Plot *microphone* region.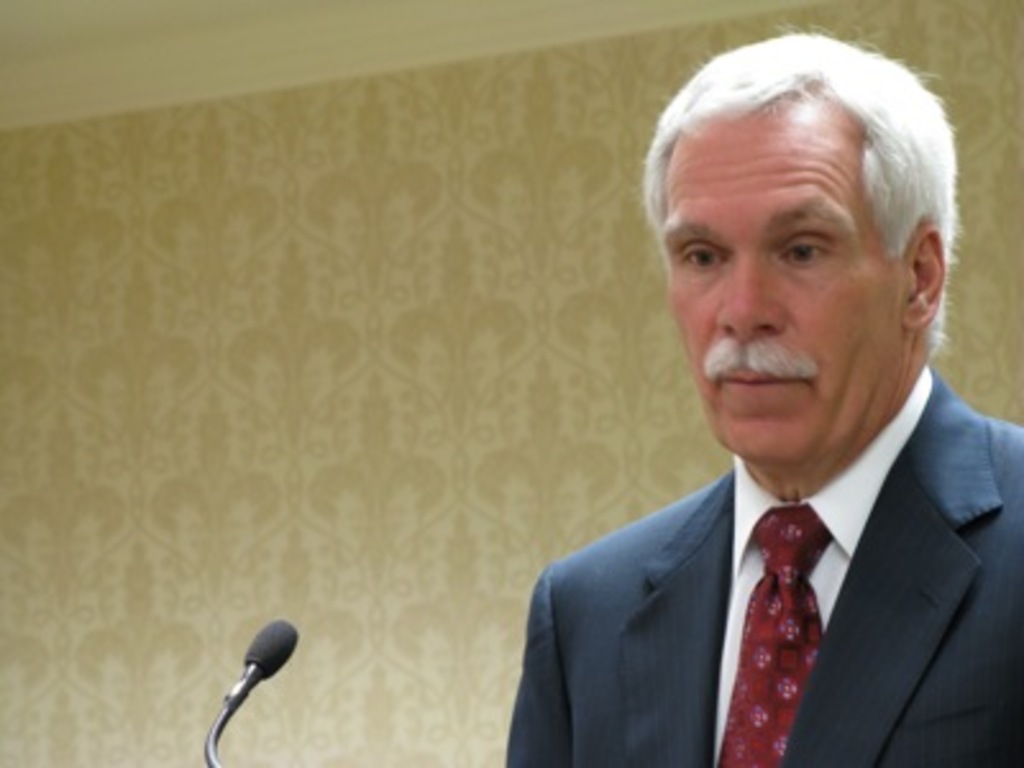
Plotted at <region>197, 625, 320, 760</region>.
